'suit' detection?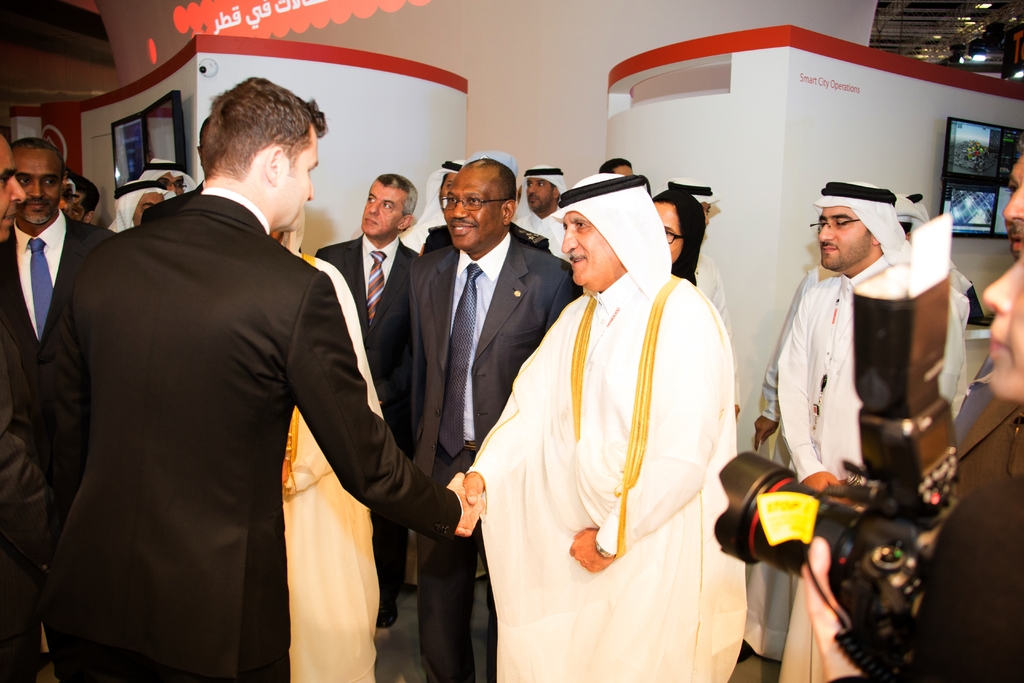
x1=0, y1=347, x2=47, y2=682
